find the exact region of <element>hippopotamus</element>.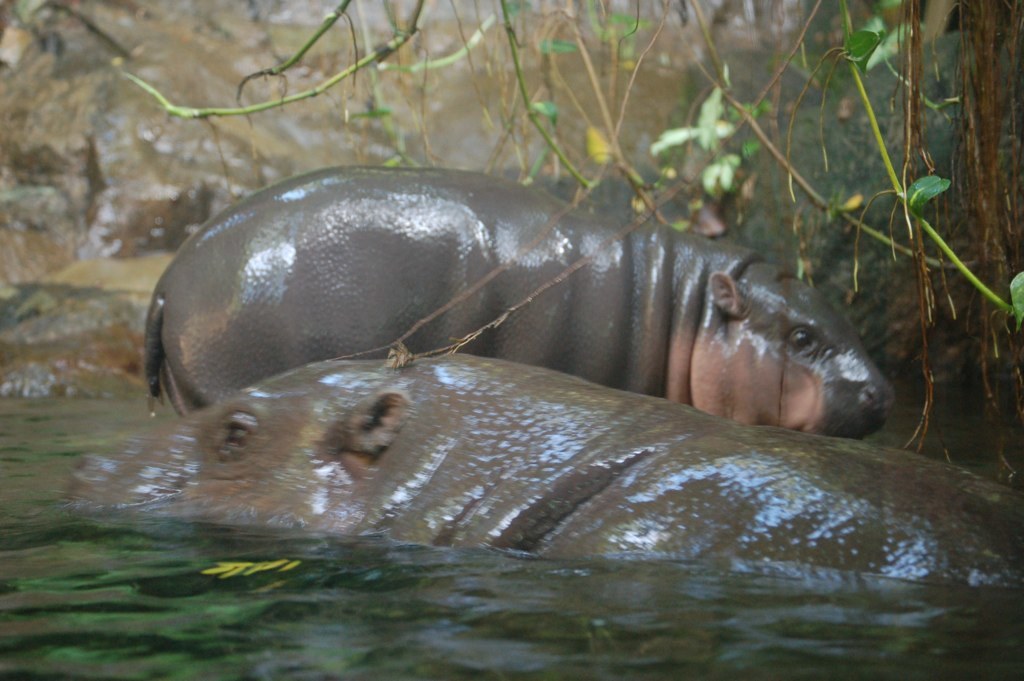
Exact region: 62,351,1023,591.
